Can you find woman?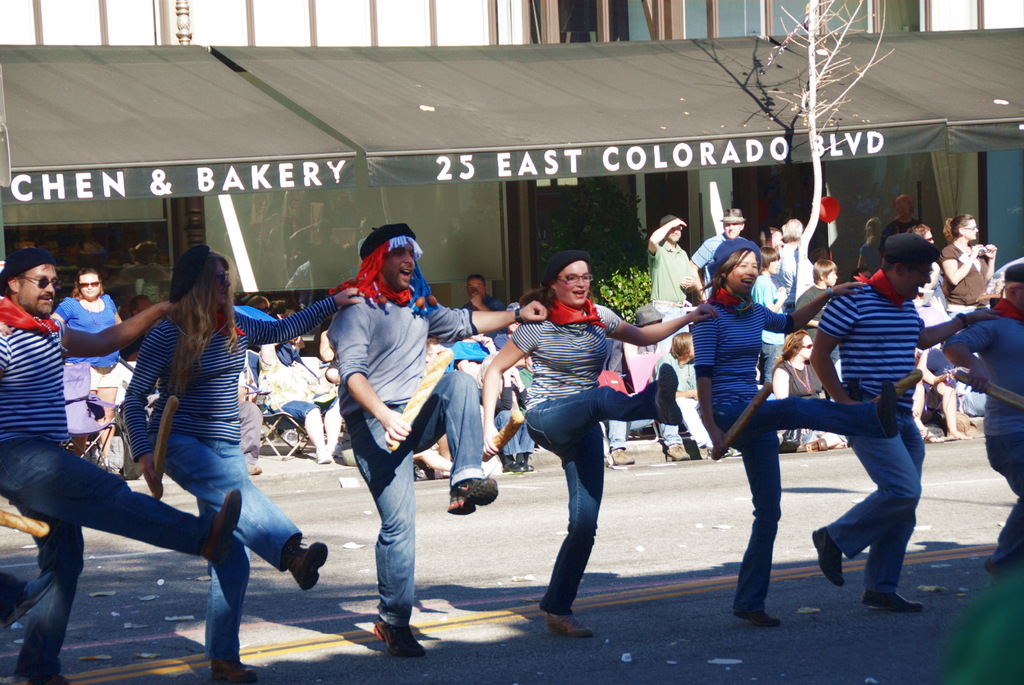
Yes, bounding box: region(655, 329, 712, 459).
